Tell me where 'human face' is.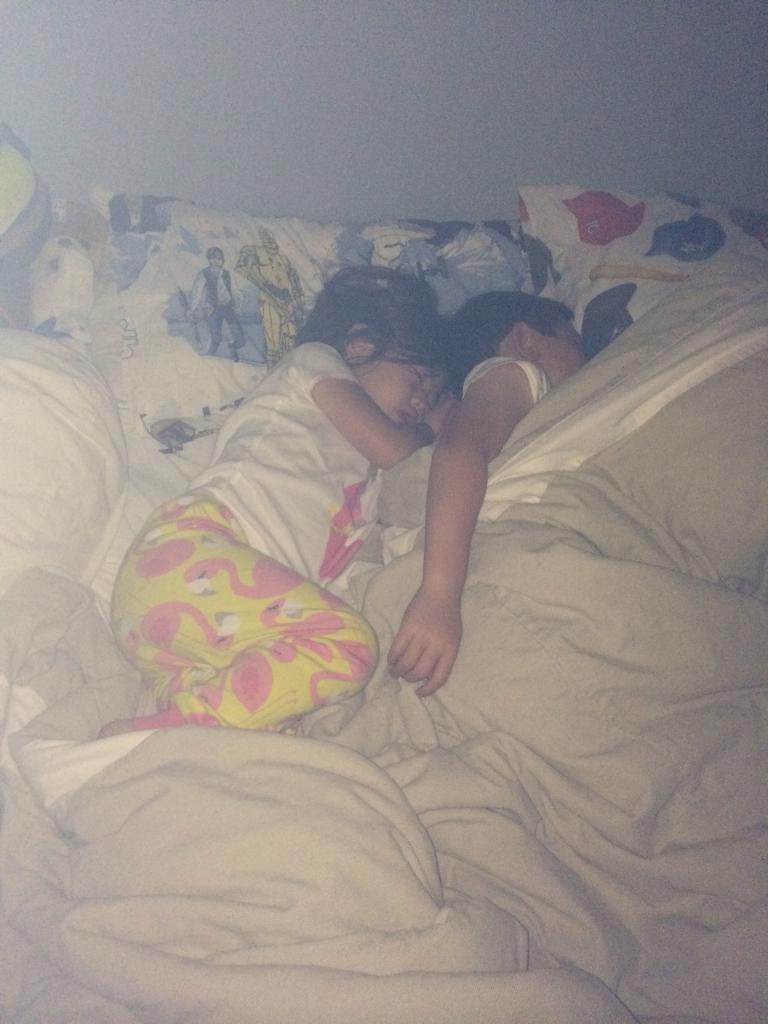
'human face' is at box=[355, 346, 451, 428].
